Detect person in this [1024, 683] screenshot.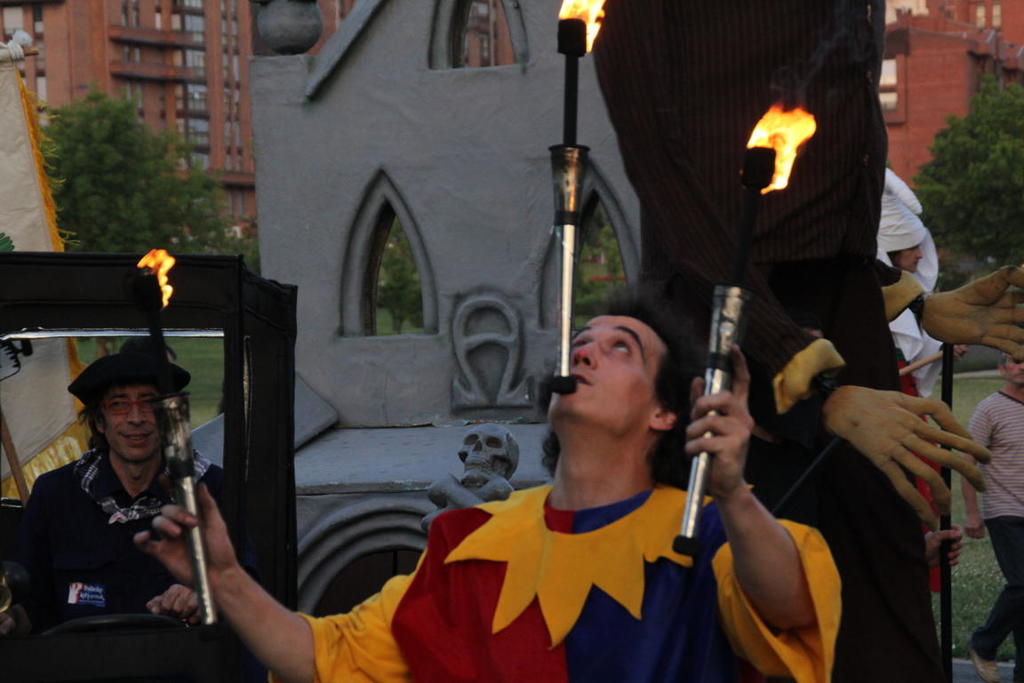
Detection: bbox(588, 0, 1022, 682).
